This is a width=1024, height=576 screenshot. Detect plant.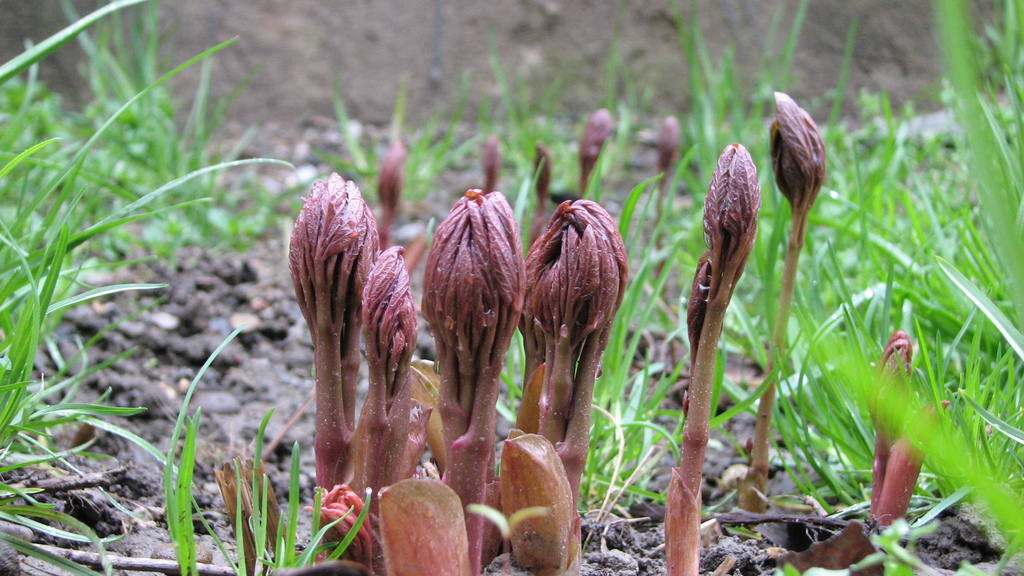
Rect(664, 145, 762, 575).
